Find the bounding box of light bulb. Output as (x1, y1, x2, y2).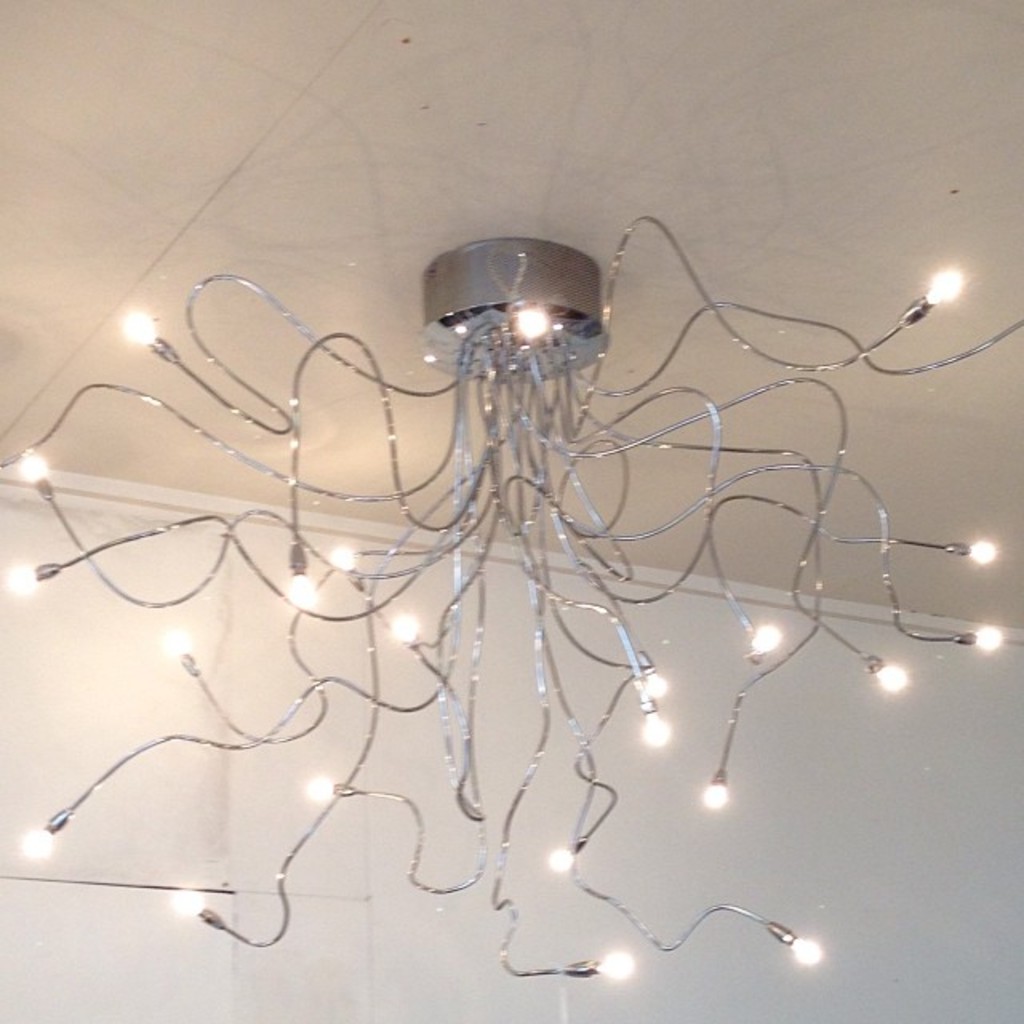
(515, 304, 554, 344).
